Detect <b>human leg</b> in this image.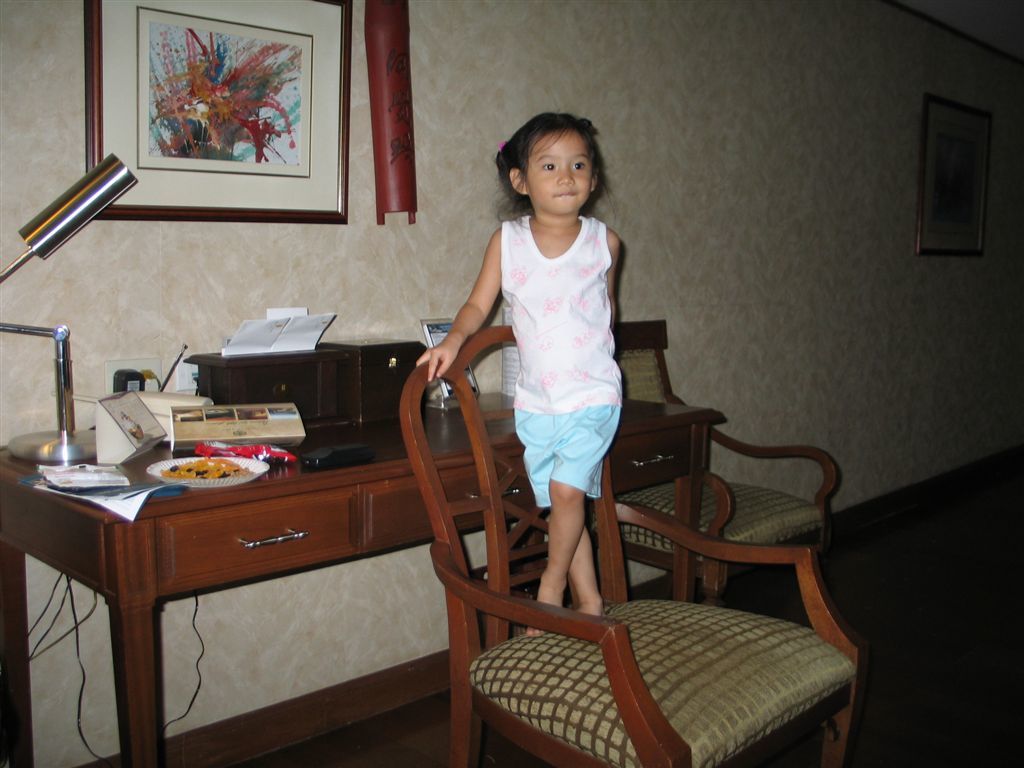
Detection: detection(523, 376, 623, 635).
